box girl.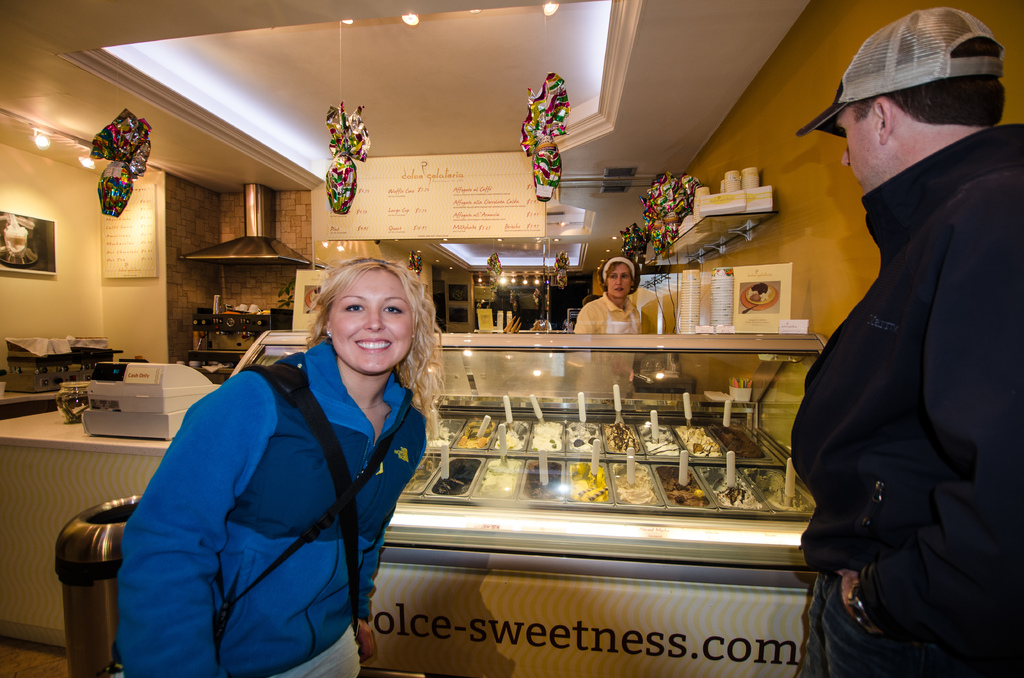
115 254 452 677.
